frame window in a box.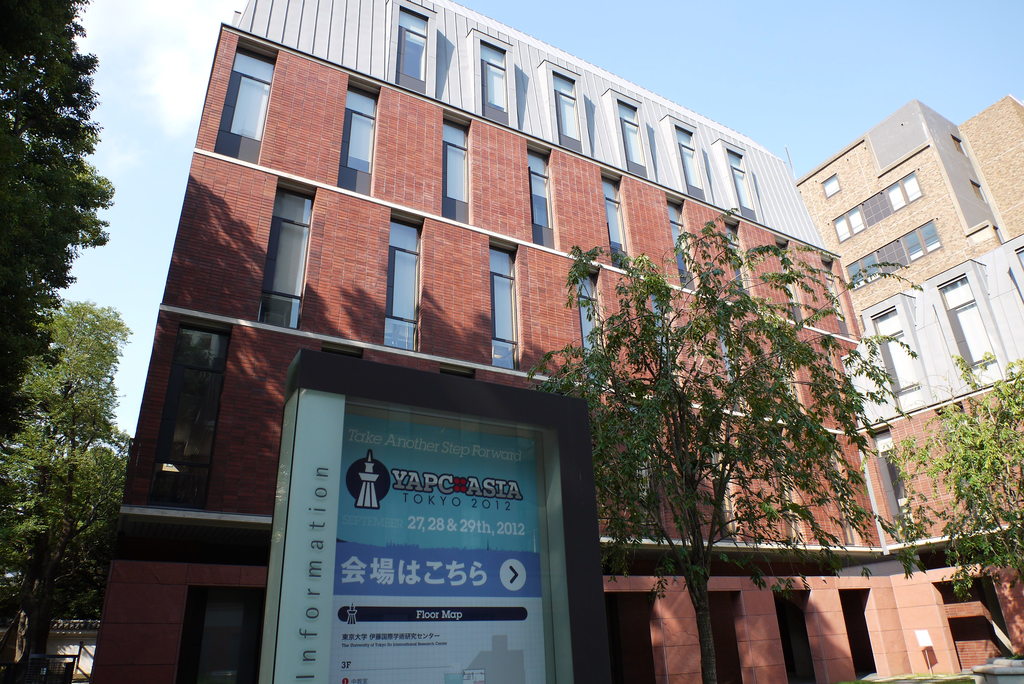
<box>820,173,840,196</box>.
